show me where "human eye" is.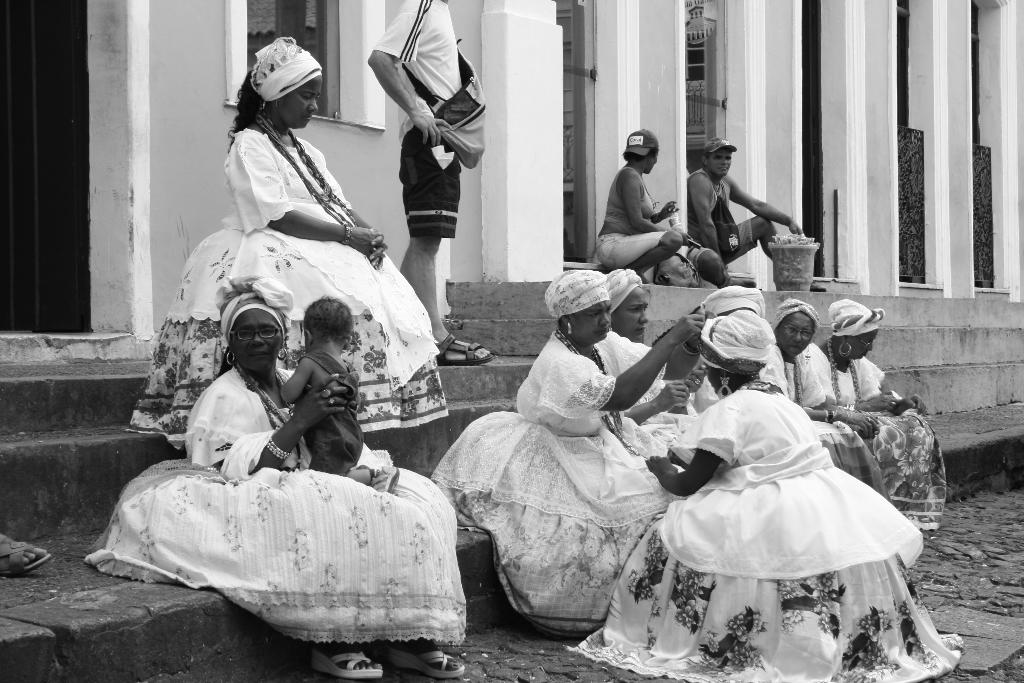
"human eye" is at 301:92:310:100.
